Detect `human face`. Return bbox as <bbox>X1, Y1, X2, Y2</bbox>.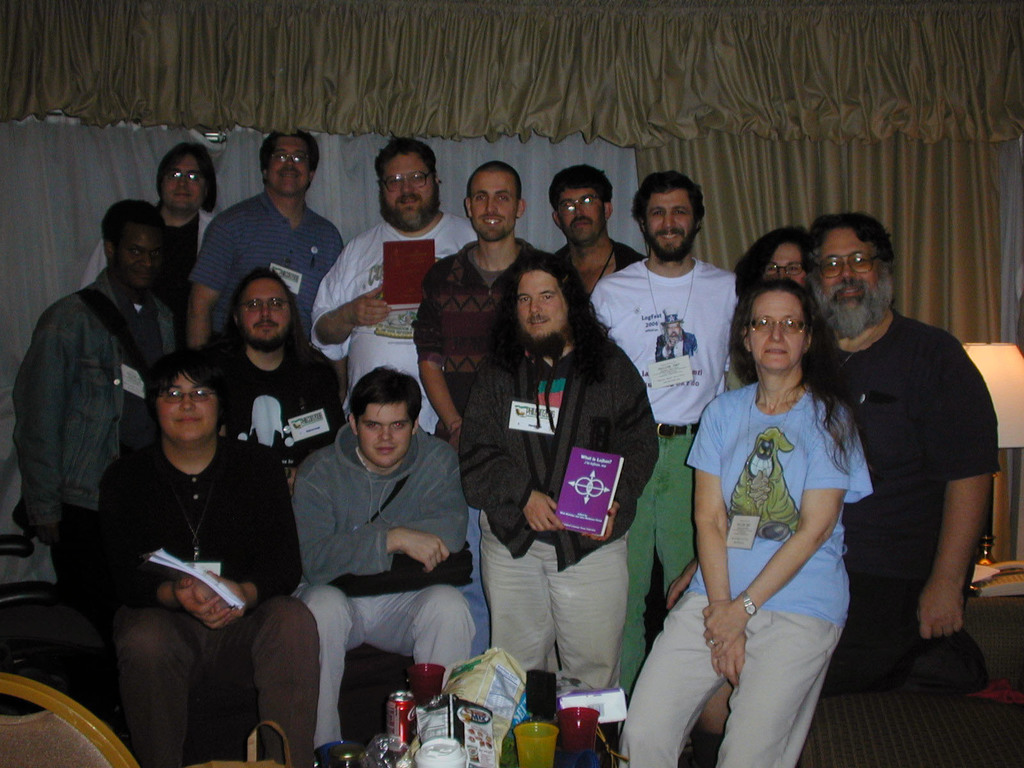
<bbox>239, 278, 292, 340</bbox>.
